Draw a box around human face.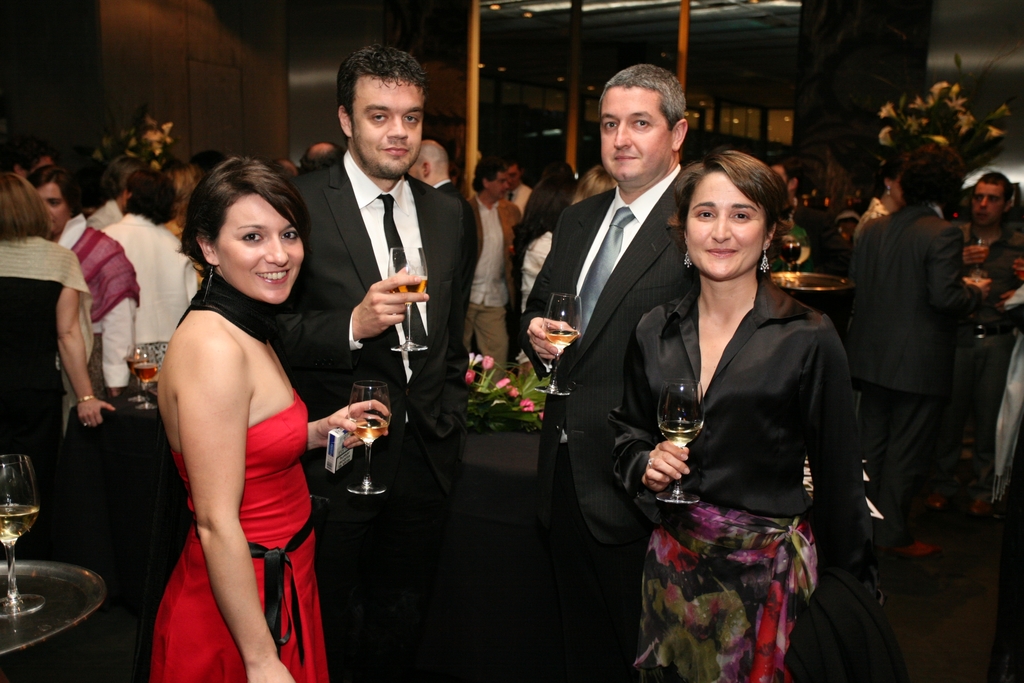
pyautogui.locateOnScreen(509, 161, 518, 194).
